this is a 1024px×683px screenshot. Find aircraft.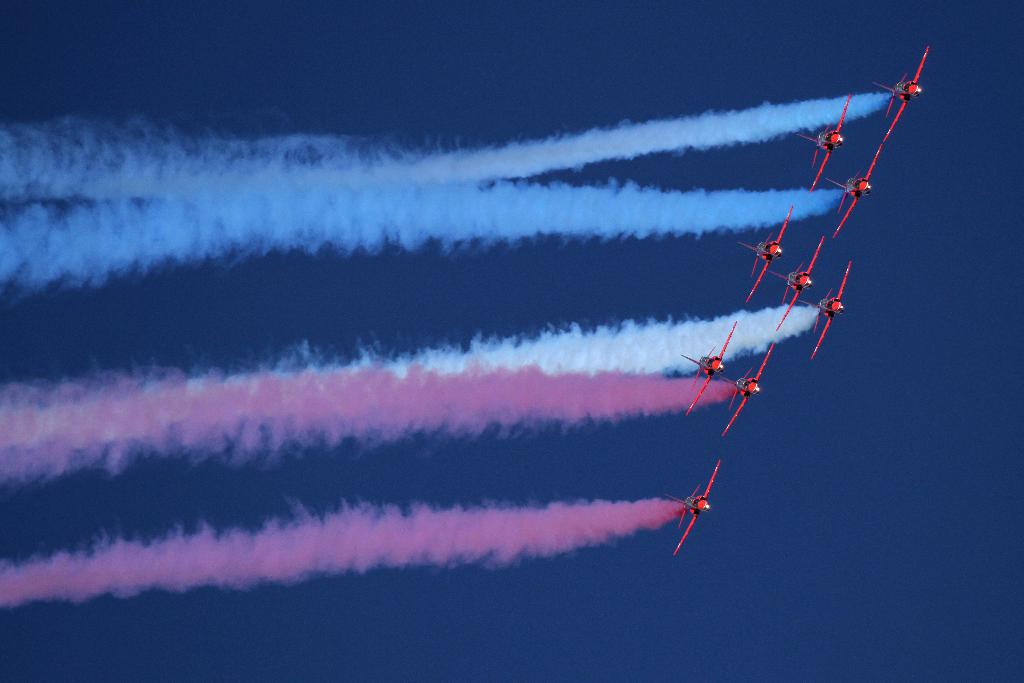
Bounding box: bbox=[769, 235, 824, 325].
